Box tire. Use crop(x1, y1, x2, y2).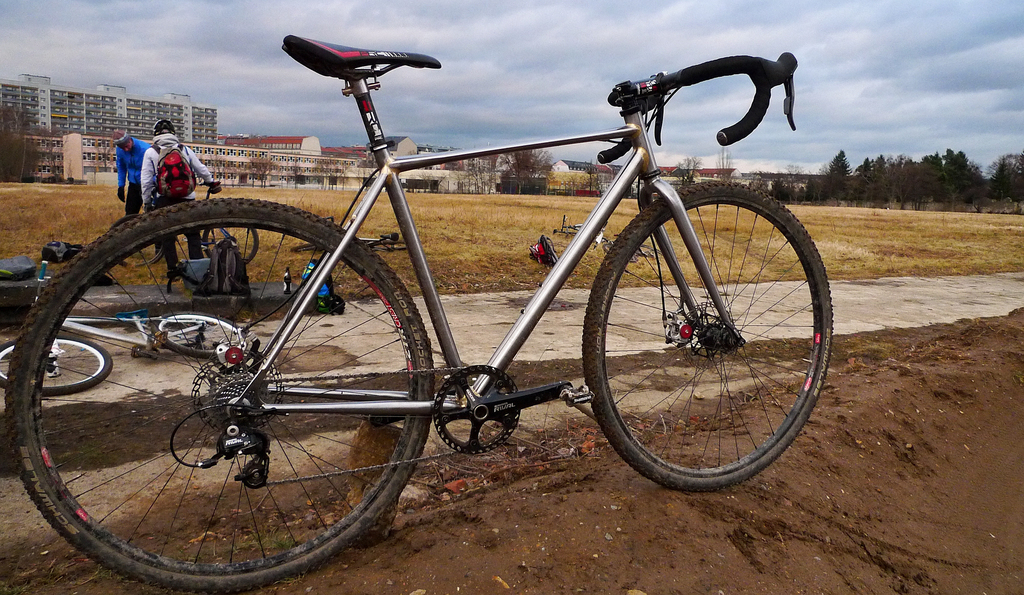
crop(591, 172, 822, 493).
